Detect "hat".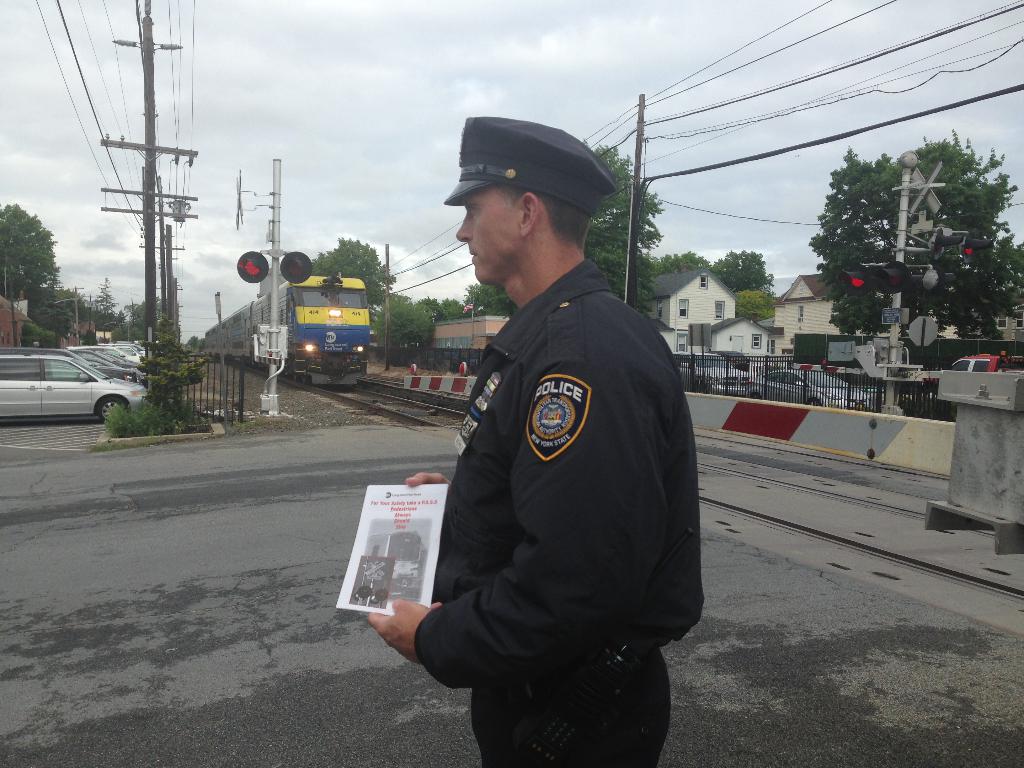
Detected at <bbox>445, 116, 618, 204</bbox>.
